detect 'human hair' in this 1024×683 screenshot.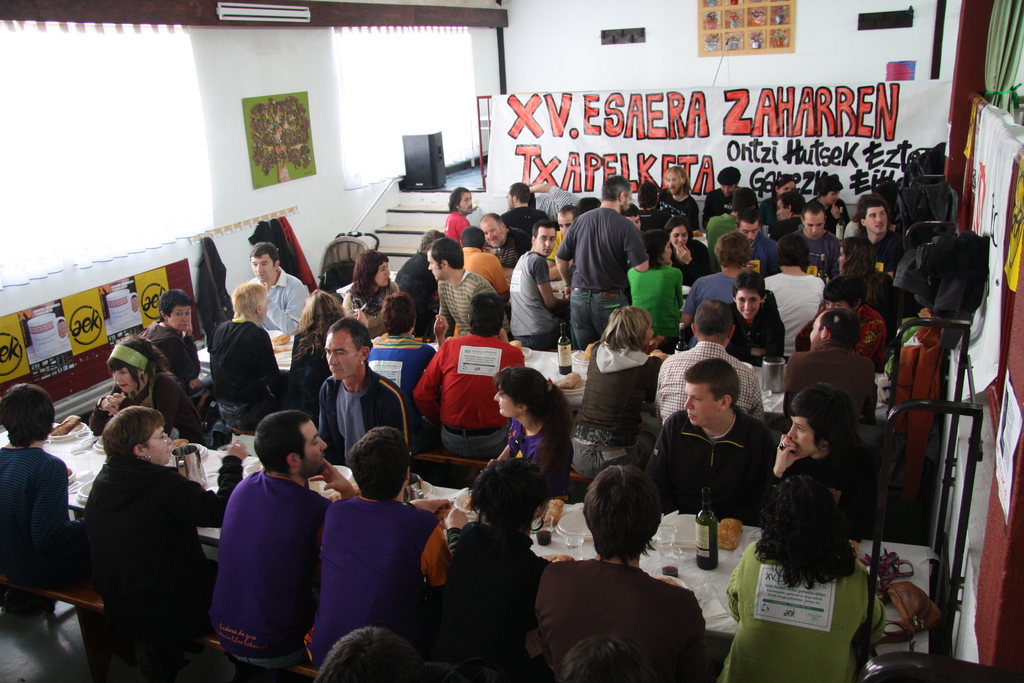
Detection: bbox=(231, 281, 268, 318).
